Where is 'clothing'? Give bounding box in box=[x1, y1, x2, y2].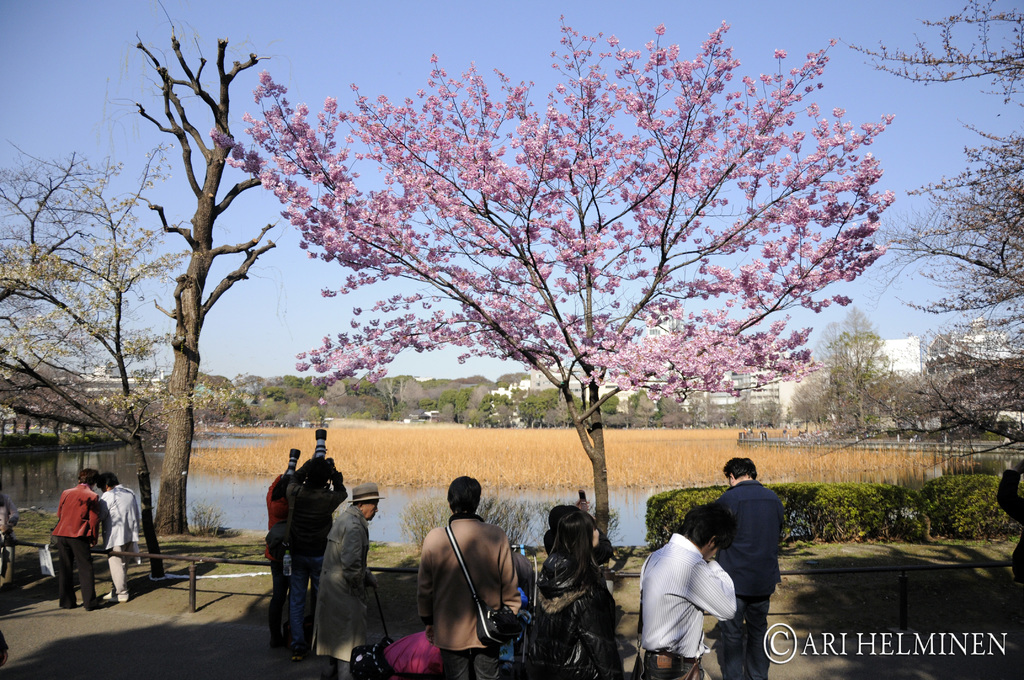
box=[417, 508, 516, 679].
